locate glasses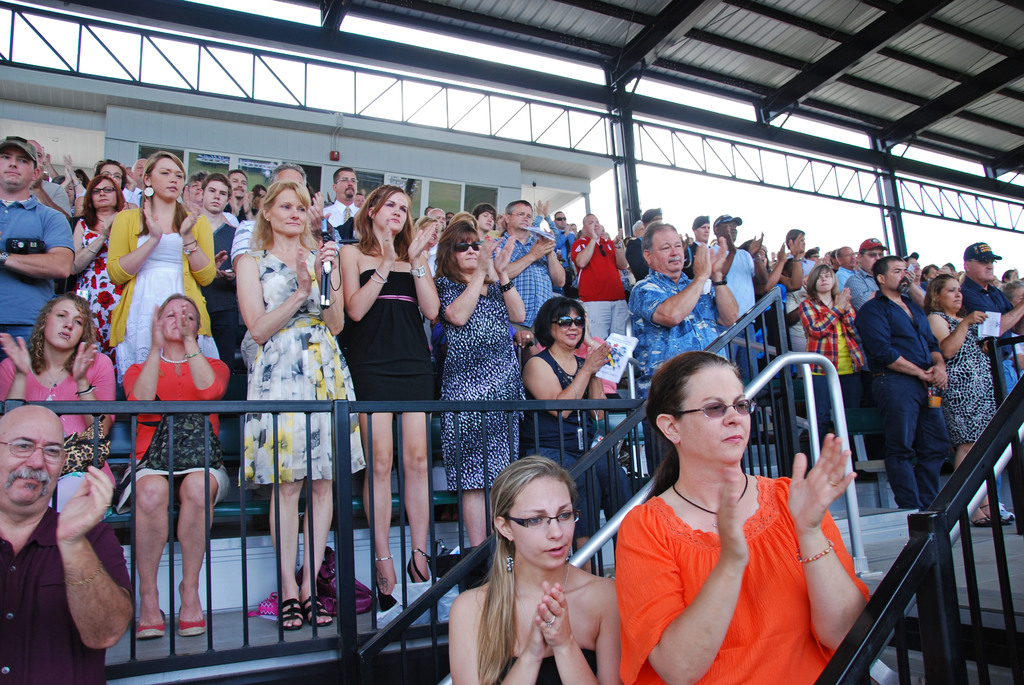
(left=506, top=507, right=579, bottom=532)
